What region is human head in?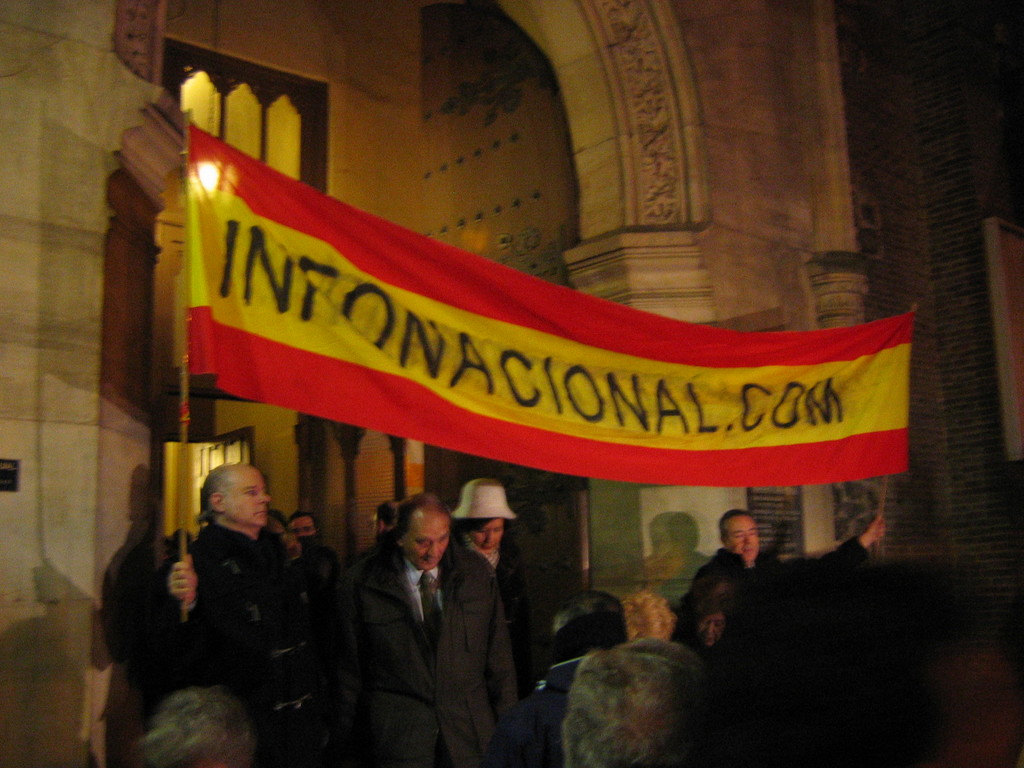
left=140, top=689, right=262, bottom=767.
